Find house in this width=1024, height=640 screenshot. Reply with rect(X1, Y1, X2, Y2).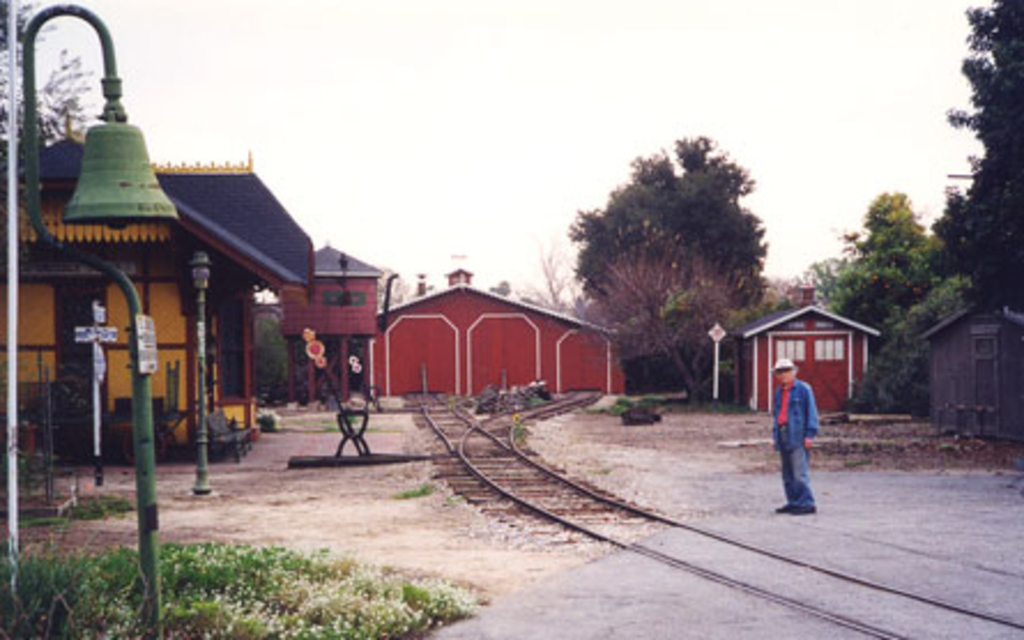
rect(375, 258, 635, 410).
